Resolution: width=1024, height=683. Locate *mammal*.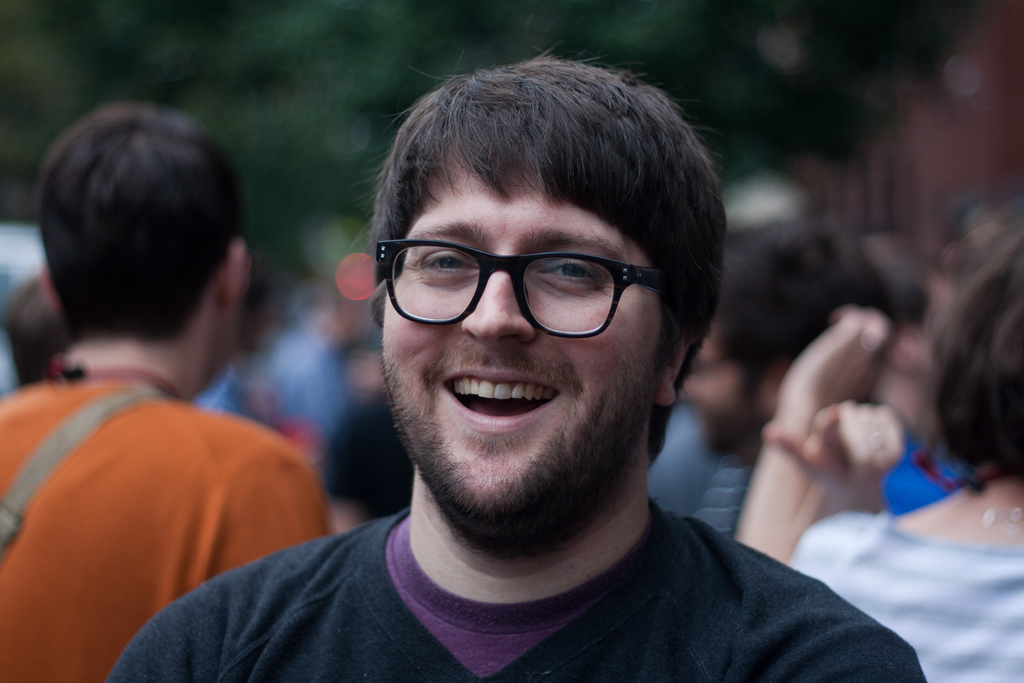
box=[162, 40, 843, 682].
